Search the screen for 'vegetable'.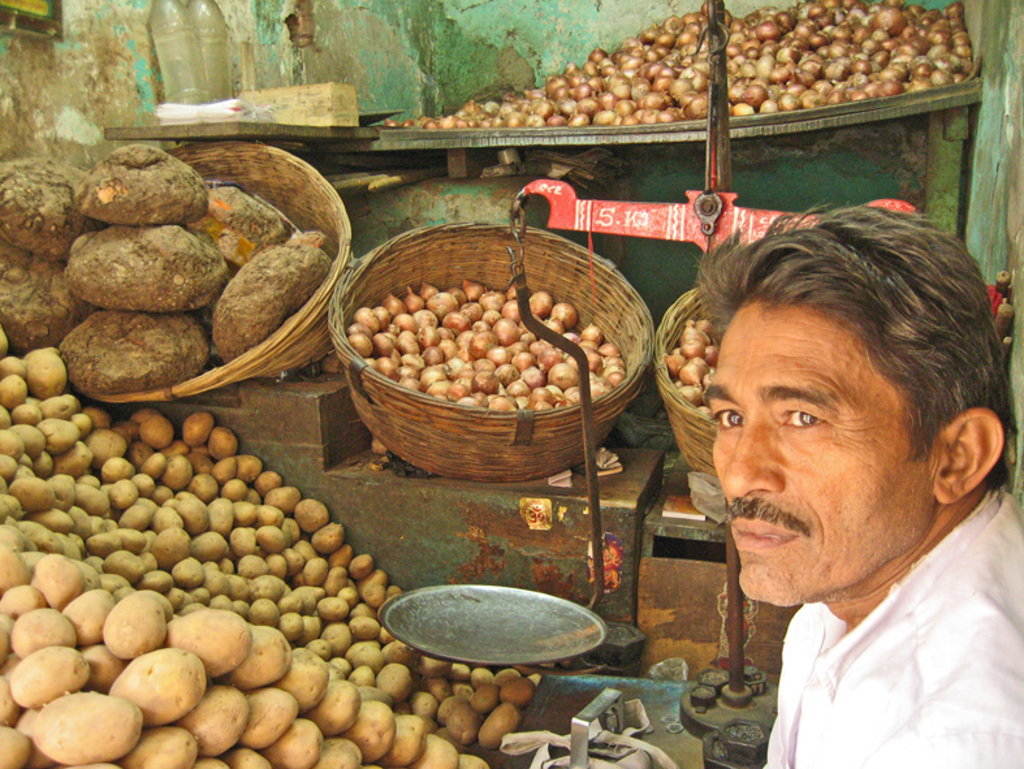
Found at x1=363, y1=355, x2=373, y2=366.
